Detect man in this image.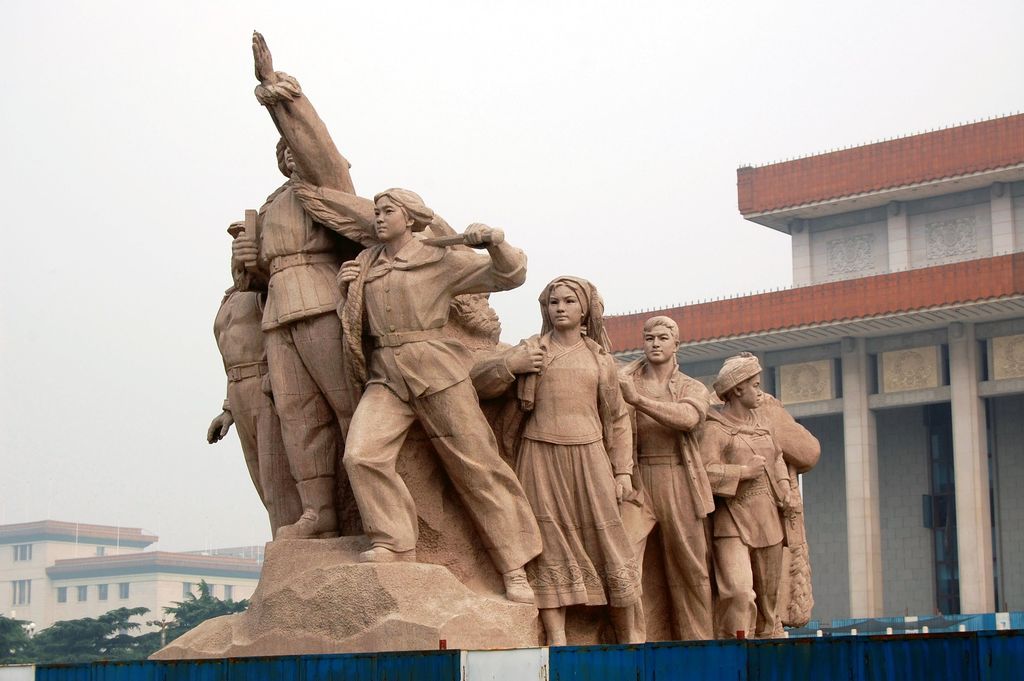
Detection: [242, 21, 369, 276].
